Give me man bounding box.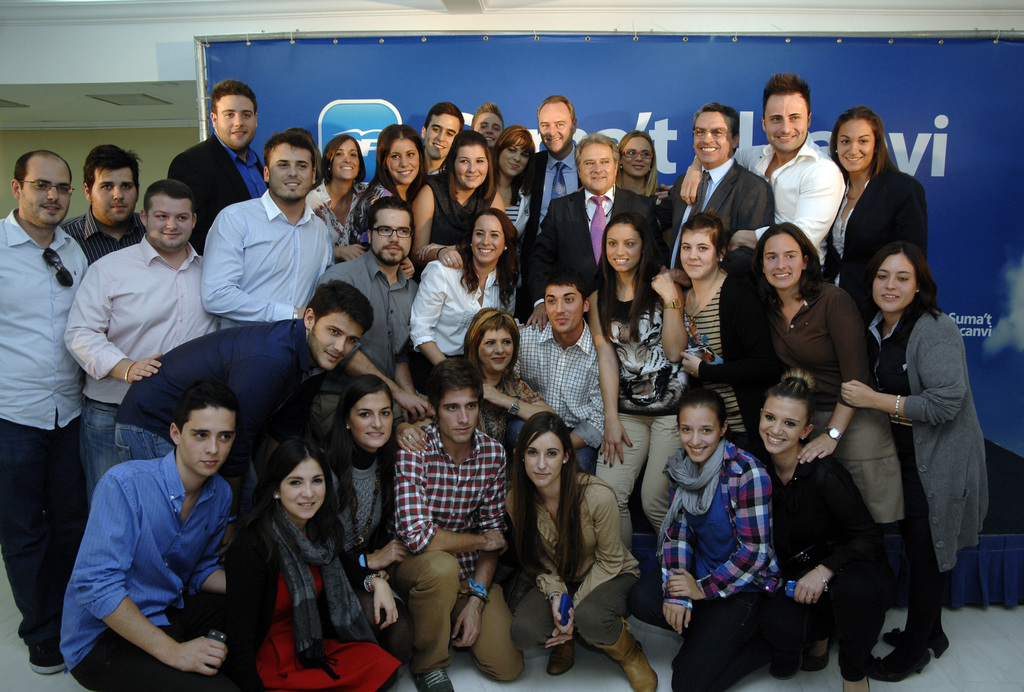
<bbox>113, 277, 374, 556</bbox>.
